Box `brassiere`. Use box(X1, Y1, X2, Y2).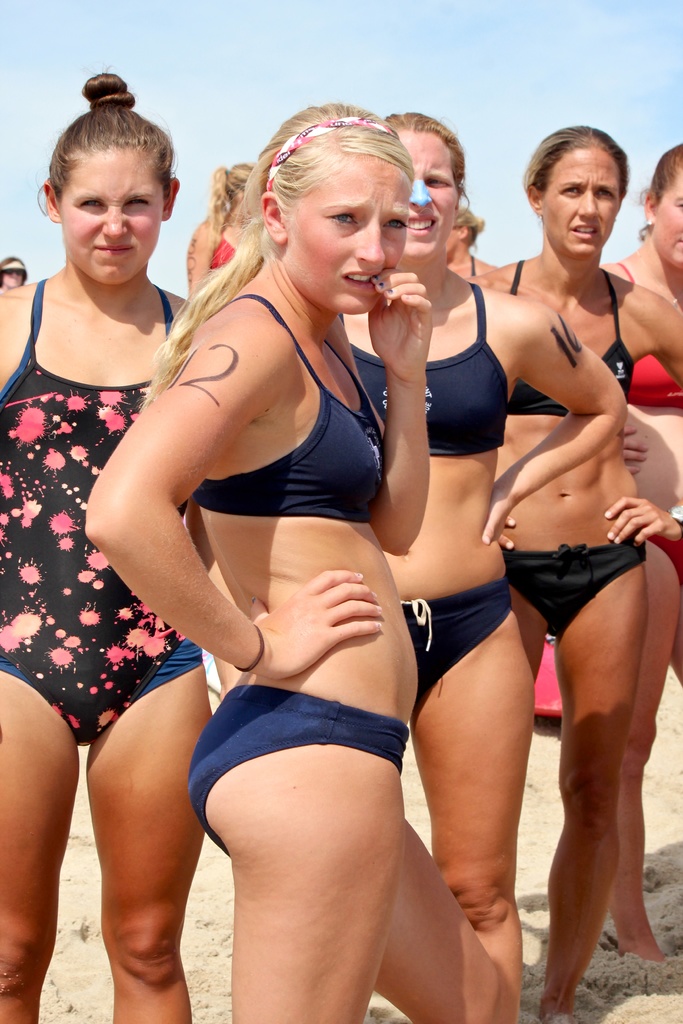
box(0, 281, 170, 400).
